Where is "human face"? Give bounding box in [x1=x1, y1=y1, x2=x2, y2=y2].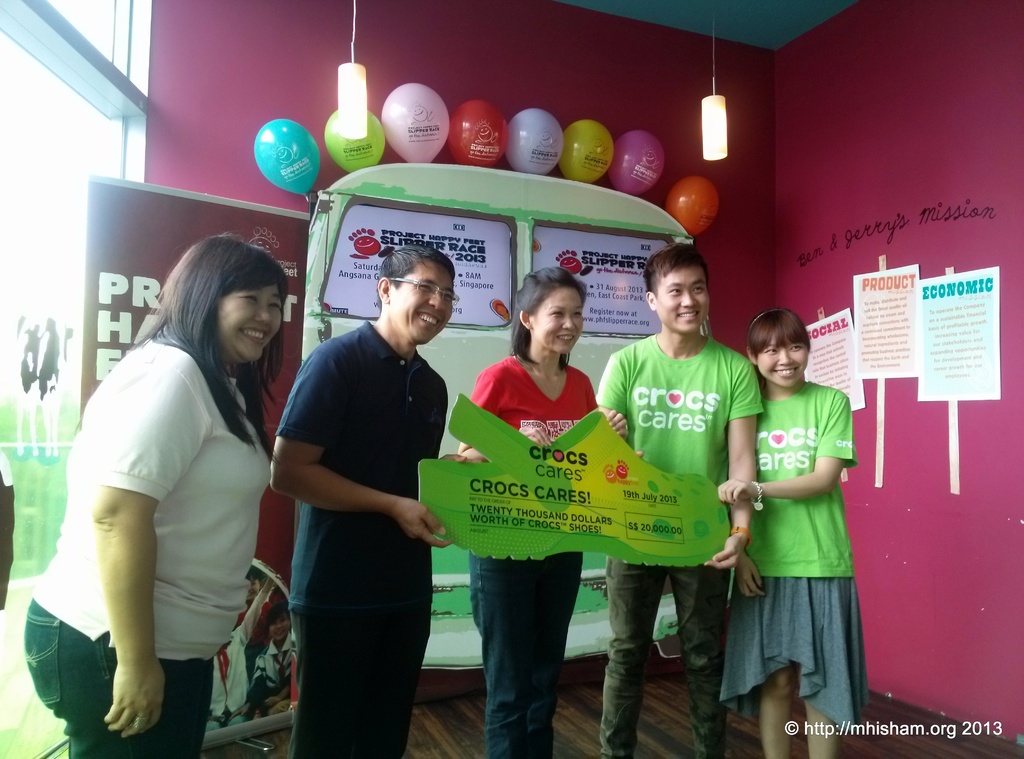
[x1=763, y1=331, x2=808, y2=383].
